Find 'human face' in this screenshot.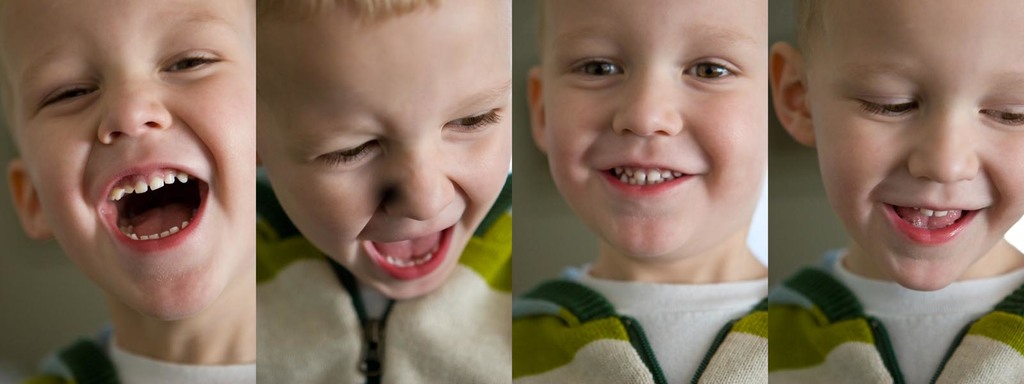
The bounding box for 'human face' is 801/2/1023/287.
